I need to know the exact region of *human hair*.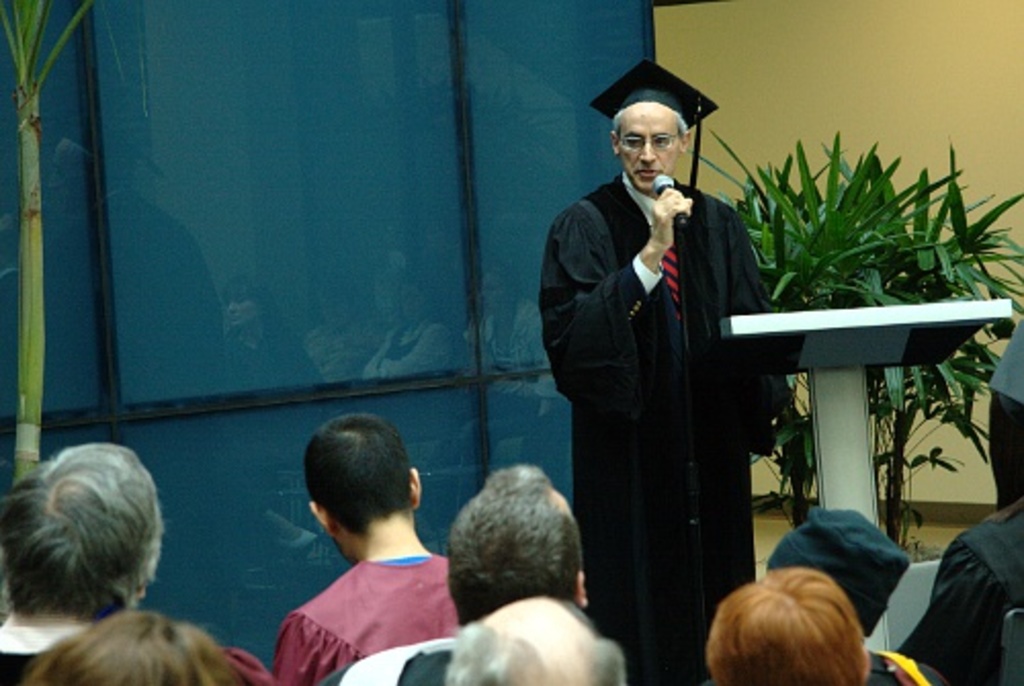
Region: (303,403,414,530).
